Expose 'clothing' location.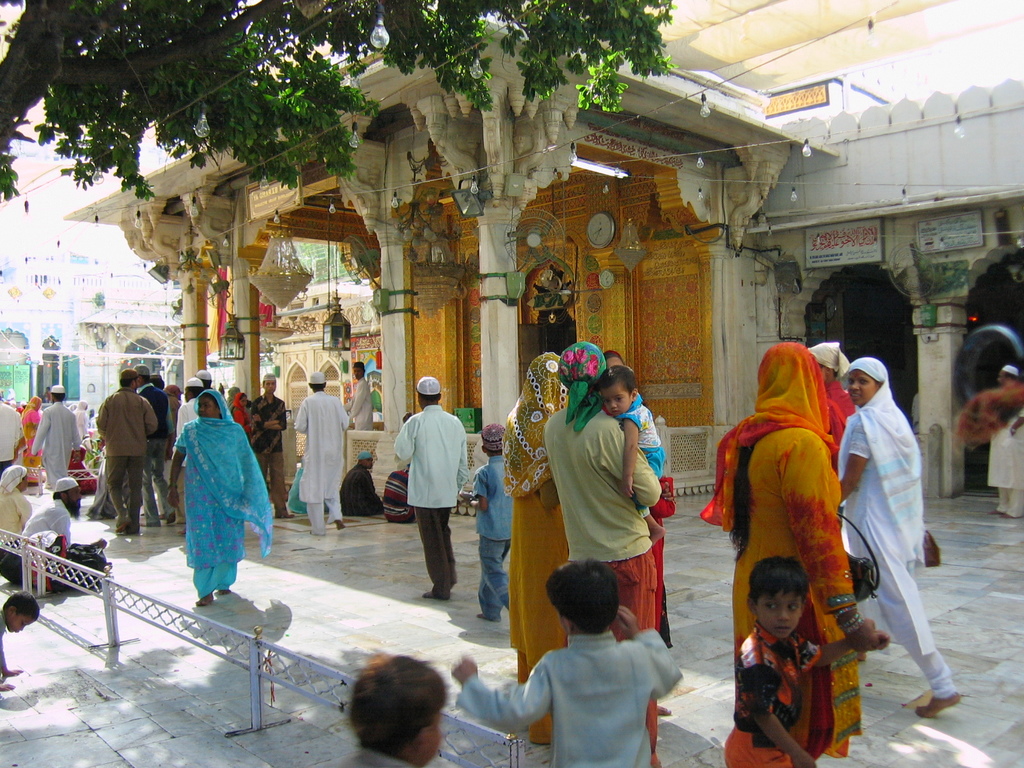
Exposed at (x1=23, y1=494, x2=71, y2=554).
